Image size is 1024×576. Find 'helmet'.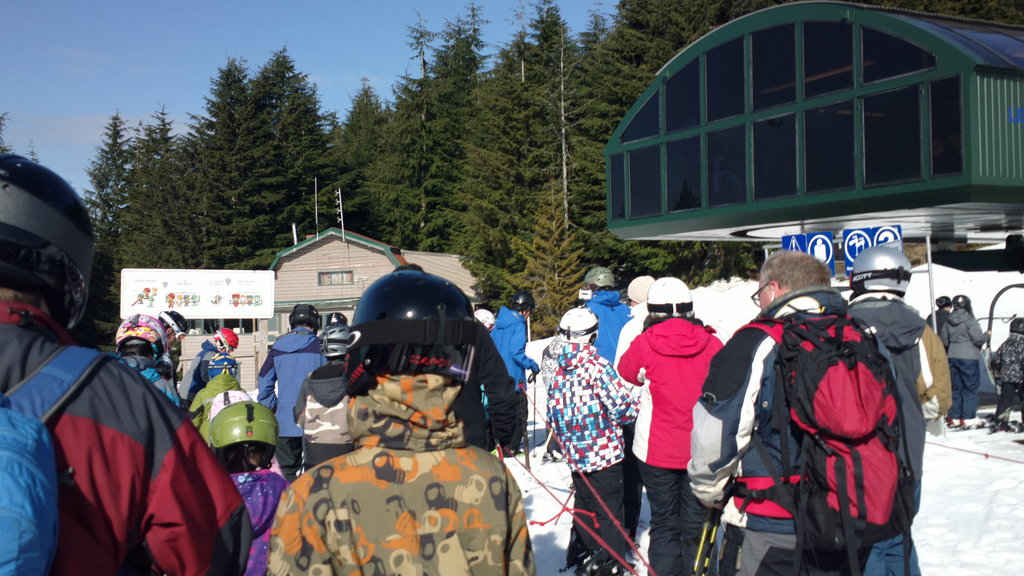
bbox(205, 387, 253, 423).
